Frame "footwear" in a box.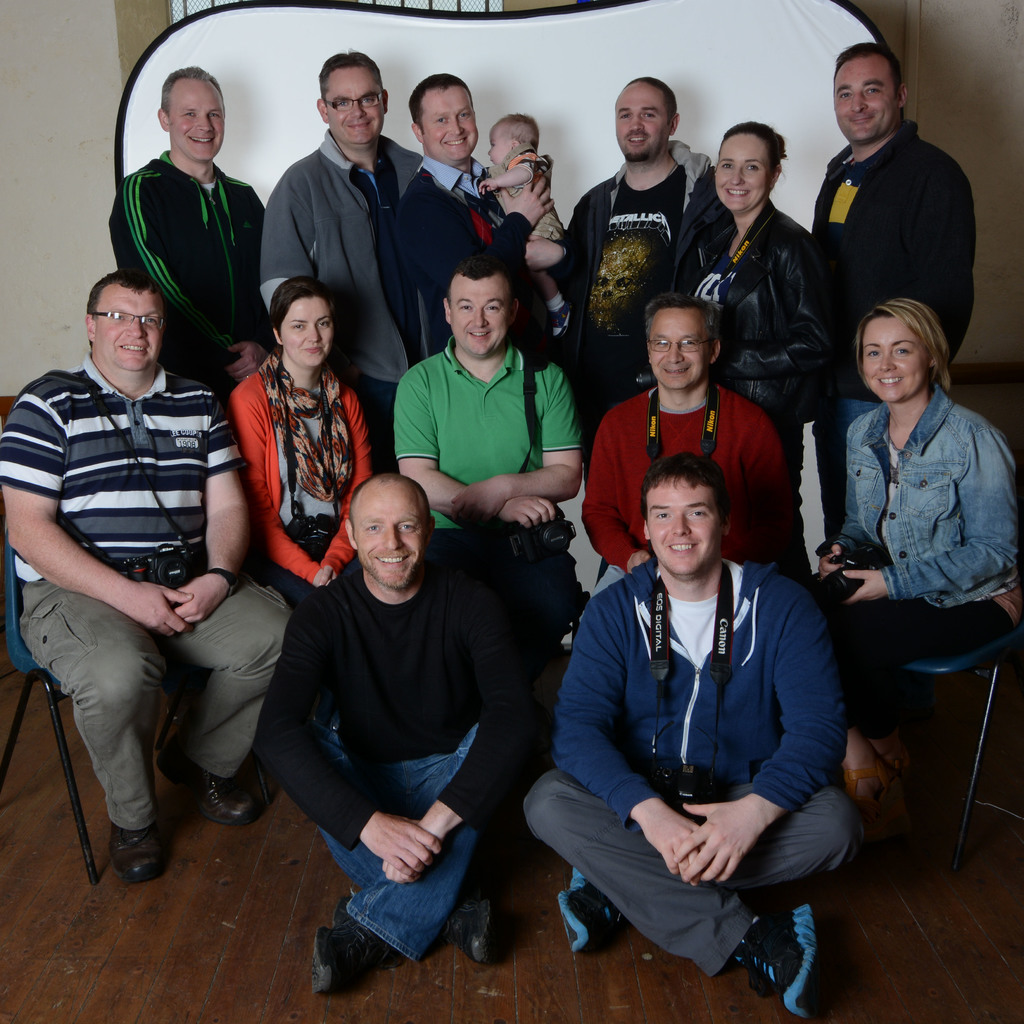
x1=151 y1=742 x2=259 y2=826.
